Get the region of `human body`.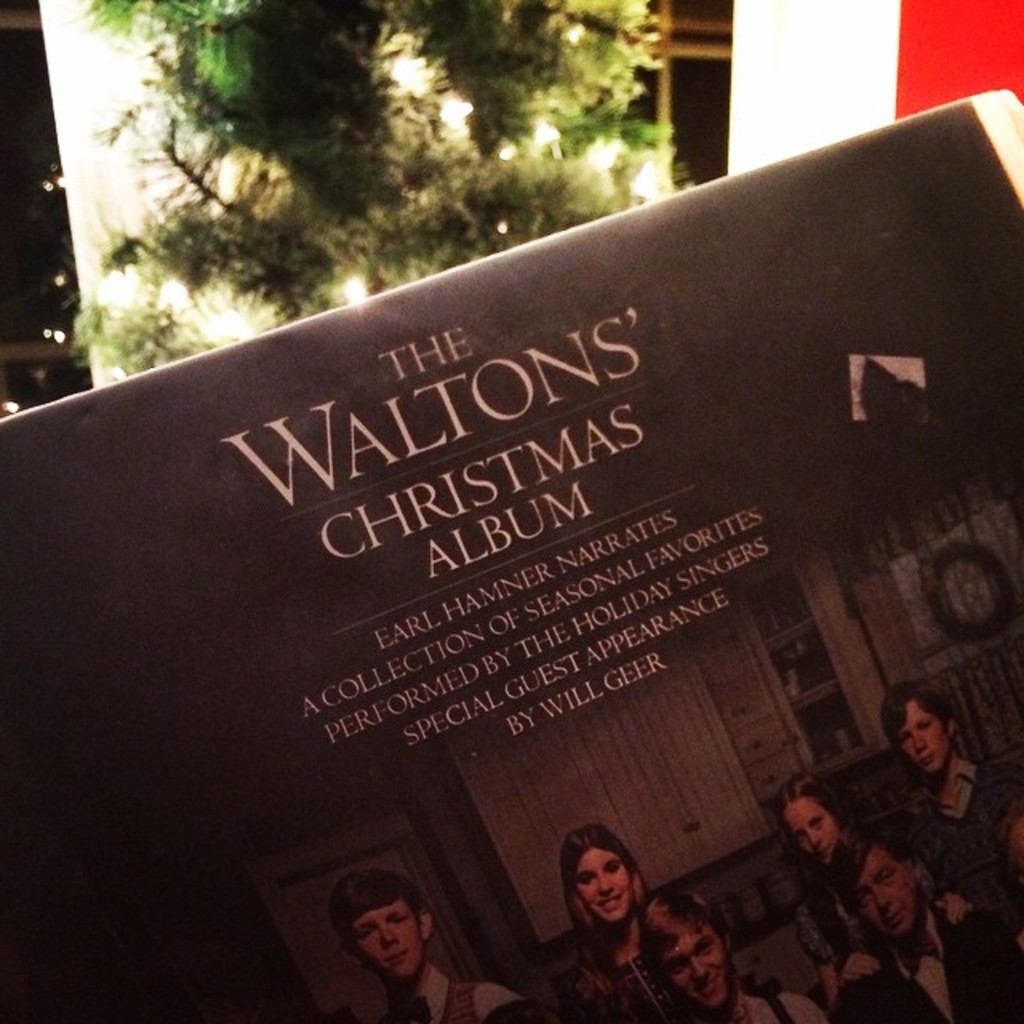
[x1=350, y1=862, x2=525, y2=1022].
